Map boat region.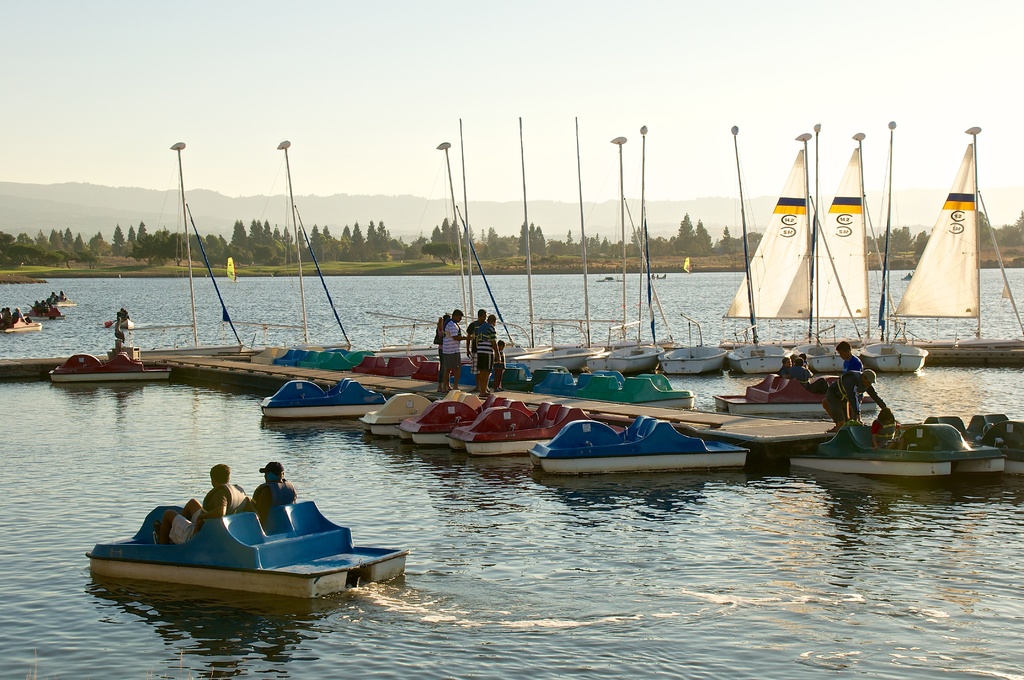
Mapped to bbox(588, 137, 670, 366).
